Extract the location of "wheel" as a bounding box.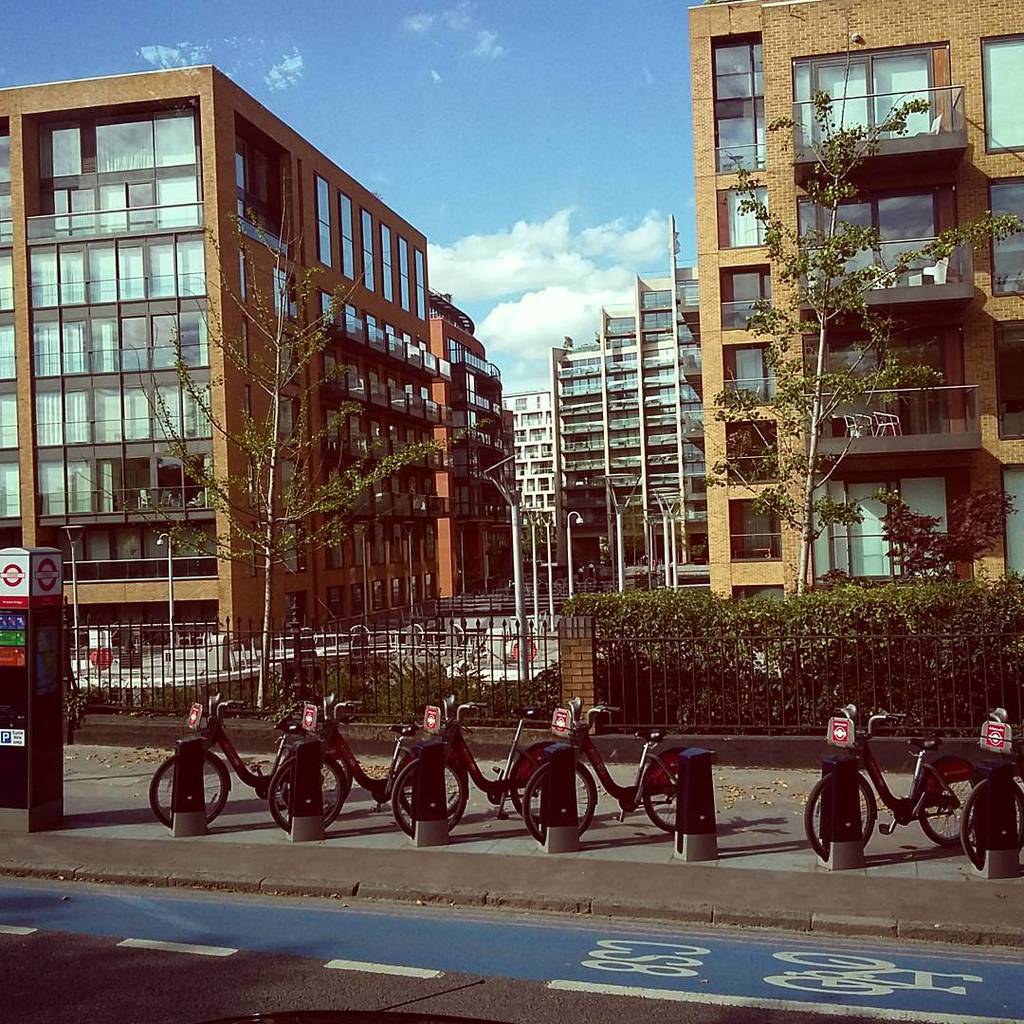
147,748,231,832.
